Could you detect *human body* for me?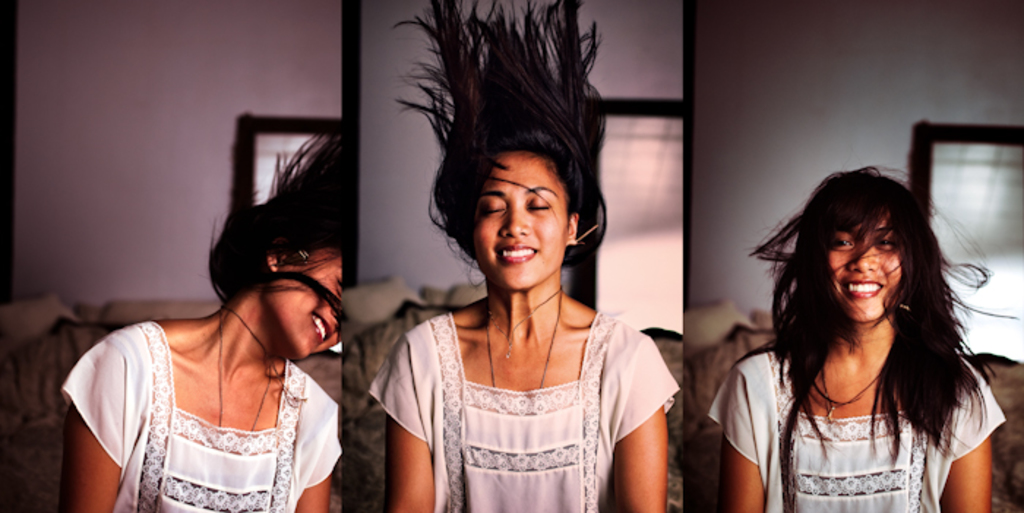
Detection result: <region>28, 194, 347, 509</region>.
